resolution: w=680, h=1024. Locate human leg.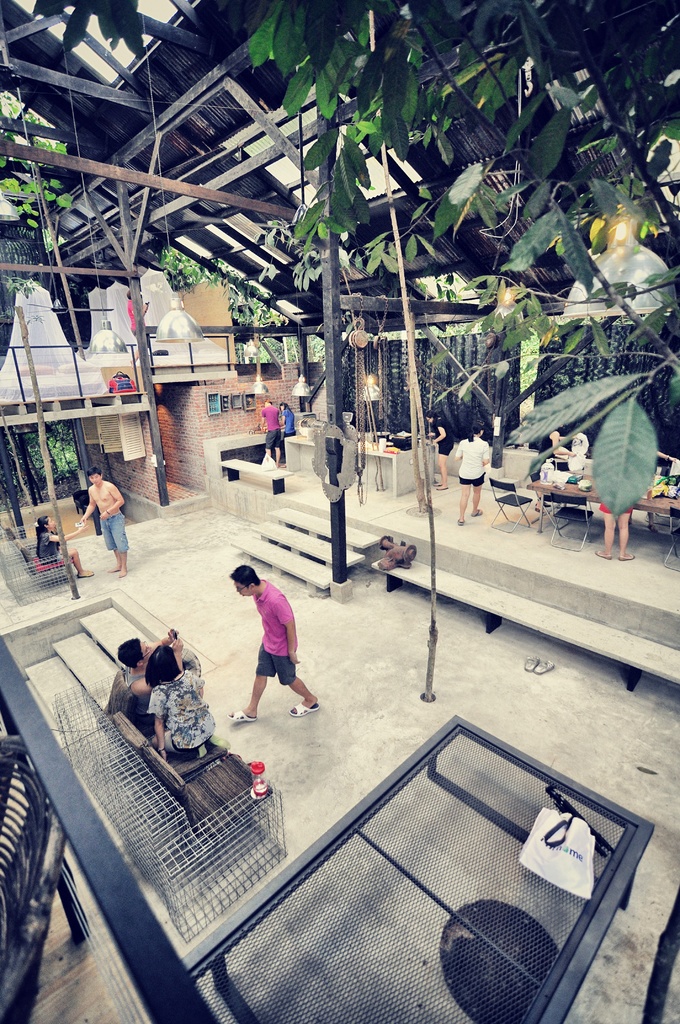
select_region(100, 522, 116, 575).
